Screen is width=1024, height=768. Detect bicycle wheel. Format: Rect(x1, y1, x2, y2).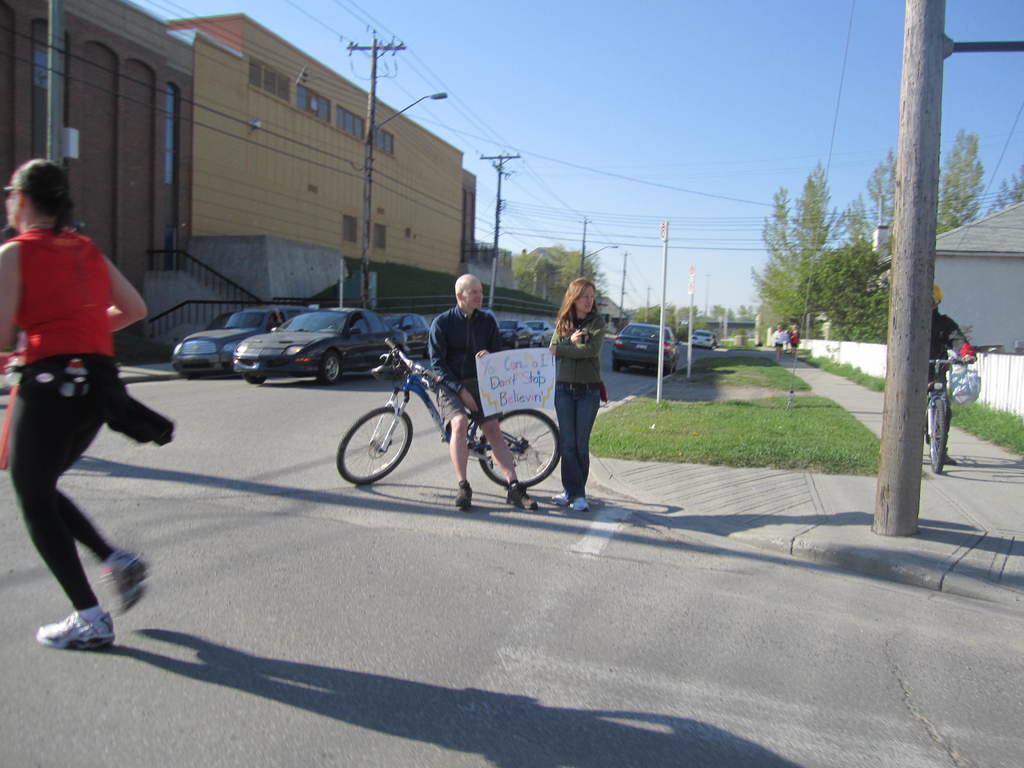
Rect(929, 403, 954, 475).
